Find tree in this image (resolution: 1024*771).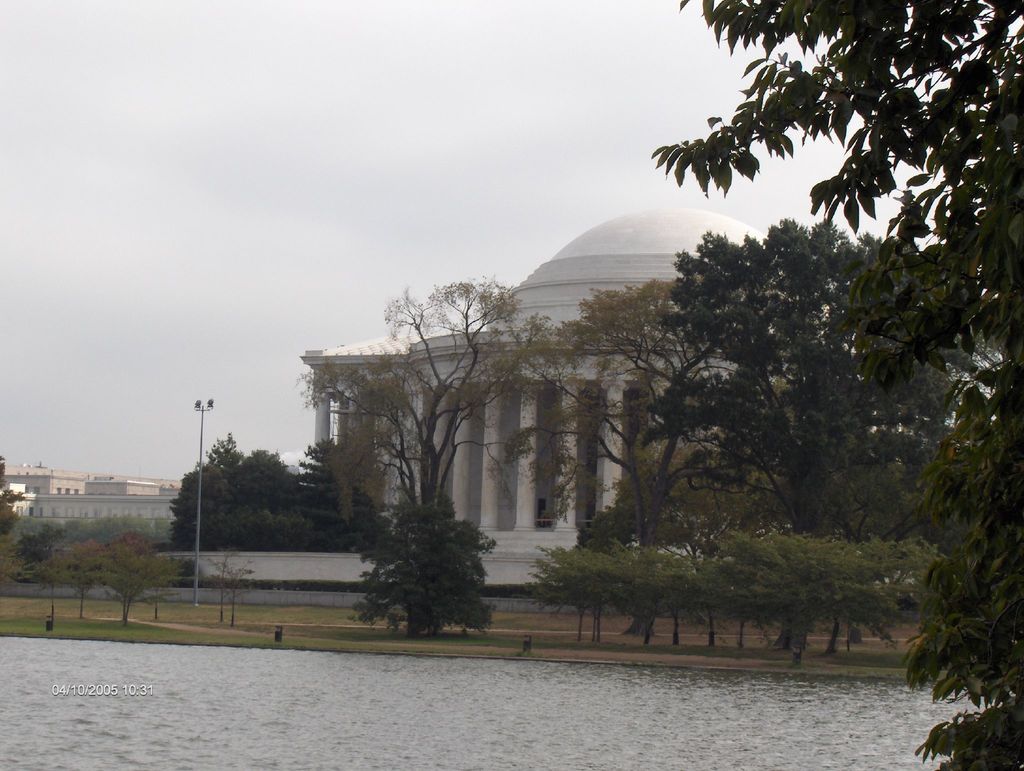
bbox(636, 218, 989, 648).
